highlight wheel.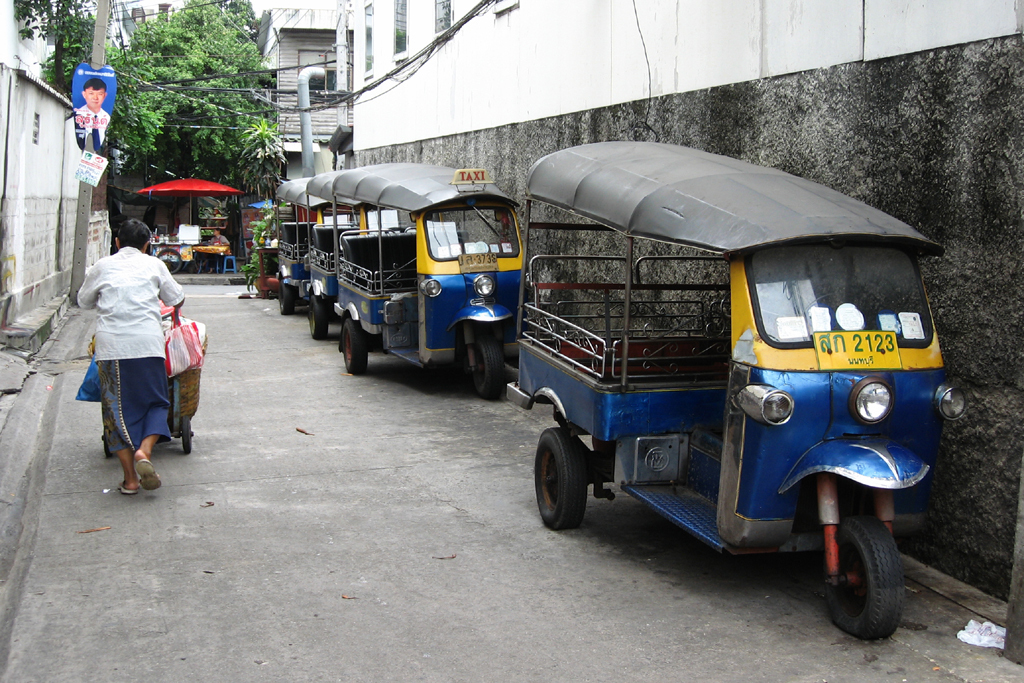
Highlighted region: pyautogui.locateOnScreen(280, 286, 296, 317).
